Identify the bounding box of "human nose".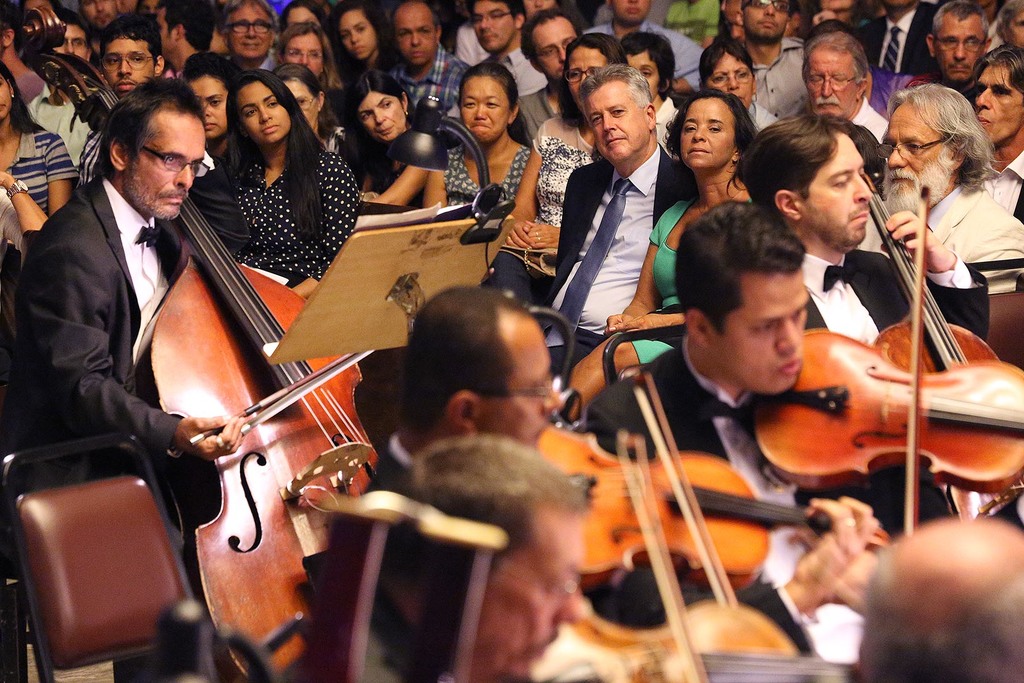
bbox=[559, 44, 571, 63].
